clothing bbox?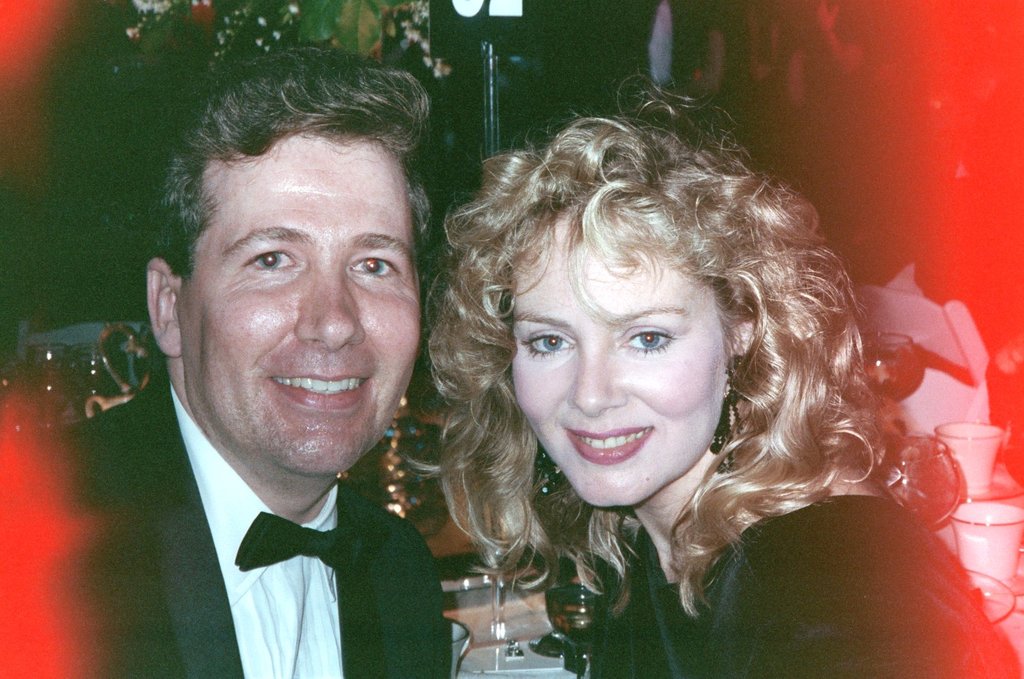
[579,480,1023,678]
